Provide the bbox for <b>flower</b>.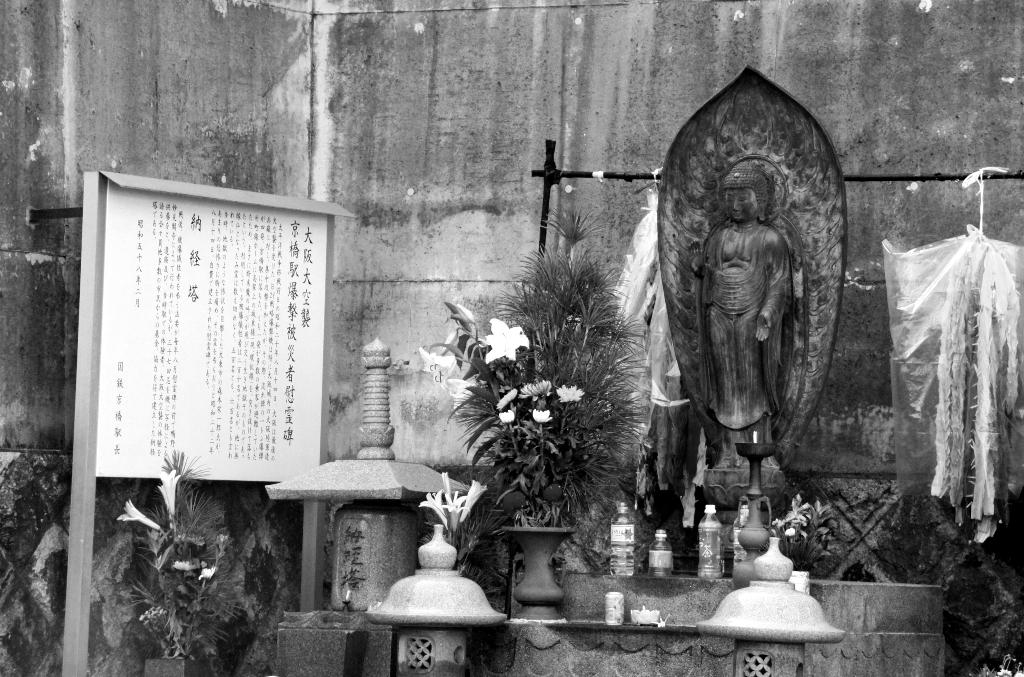
rect(417, 345, 456, 386).
